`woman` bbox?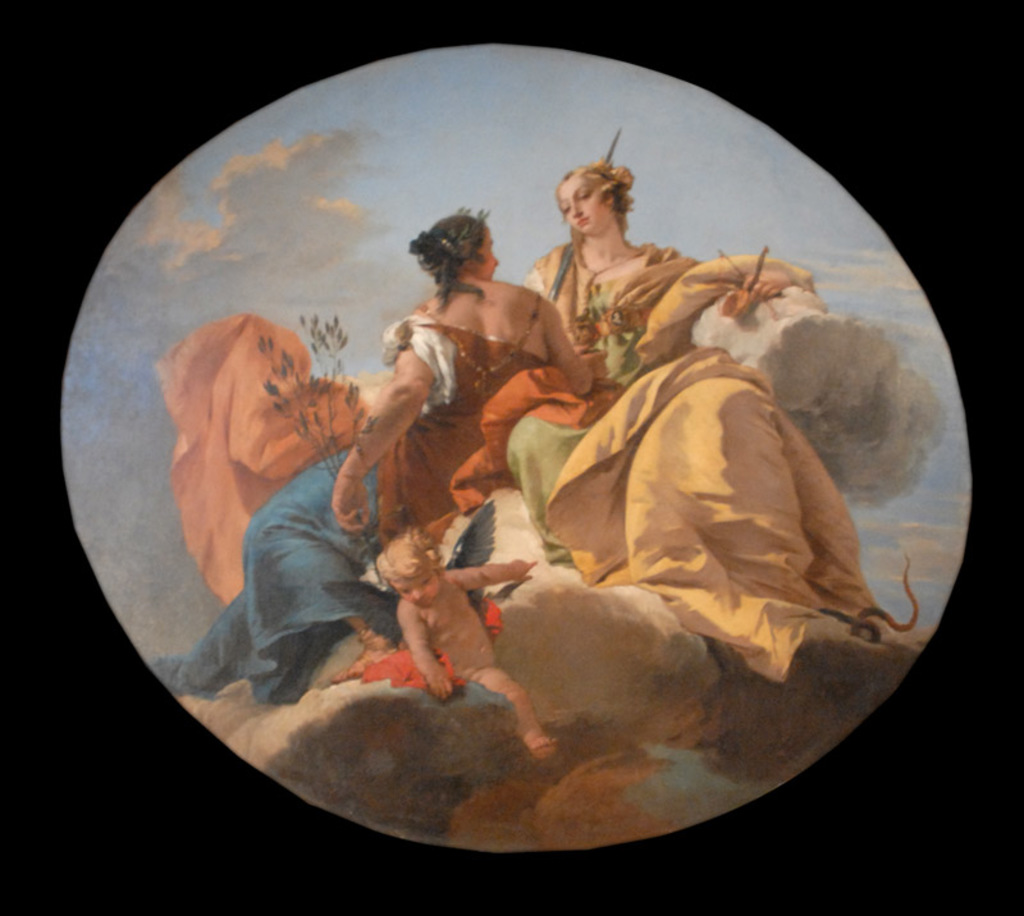
bbox(506, 155, 791, 569)
